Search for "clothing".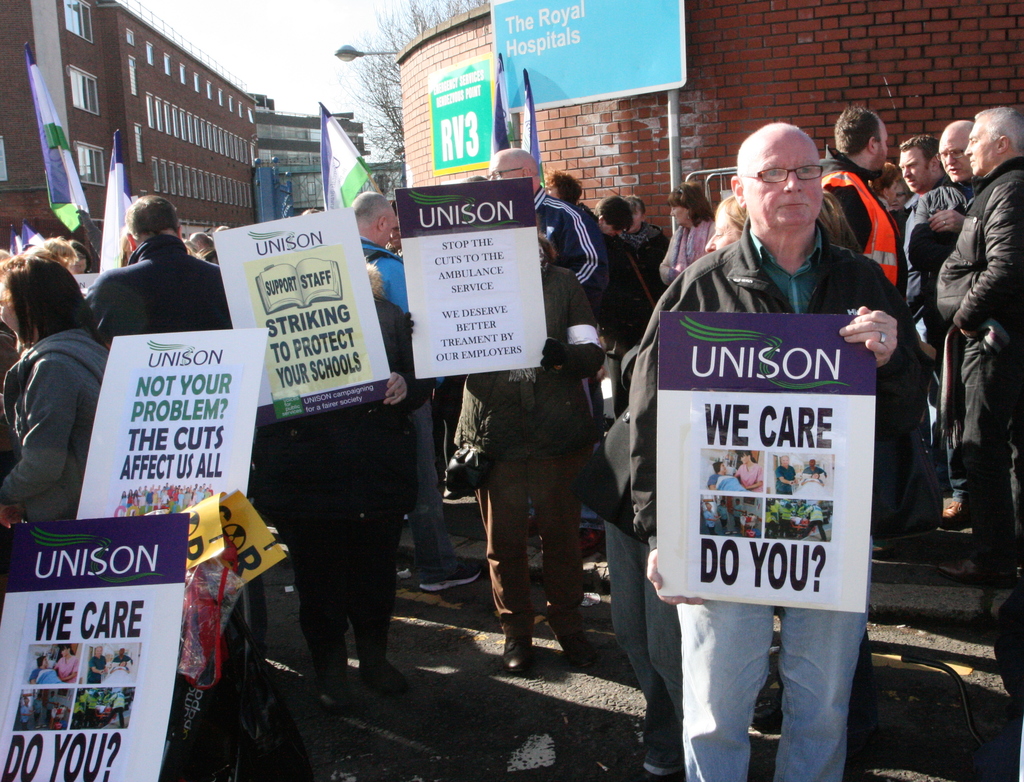
Found at x1=83 y1=234 x2=234 y2=704.
